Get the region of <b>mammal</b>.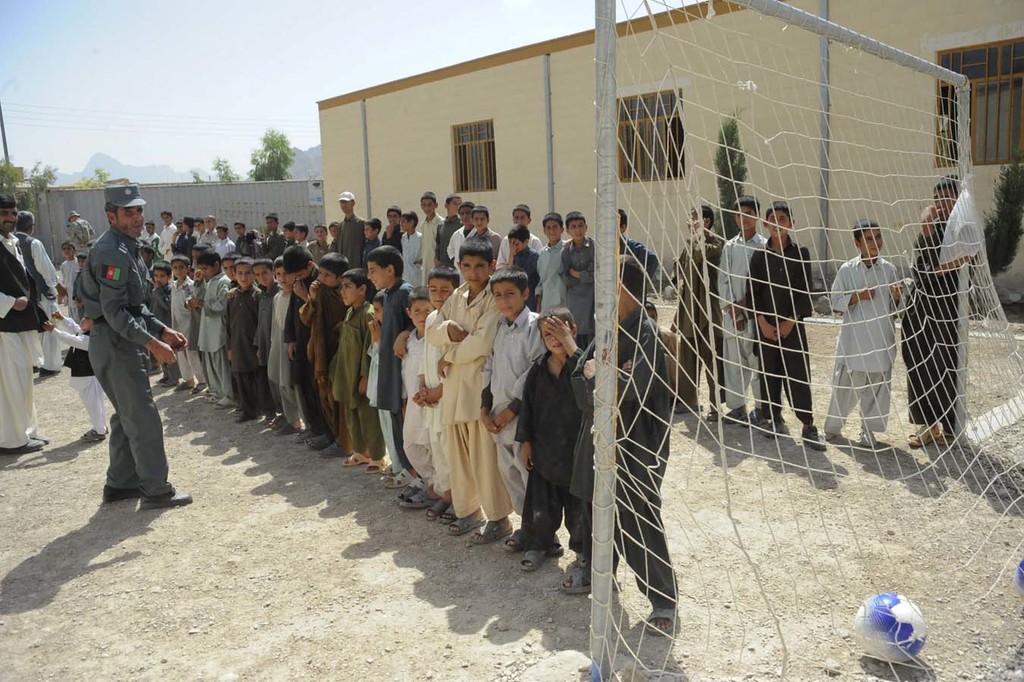
box(327, 220, 339, 242).
